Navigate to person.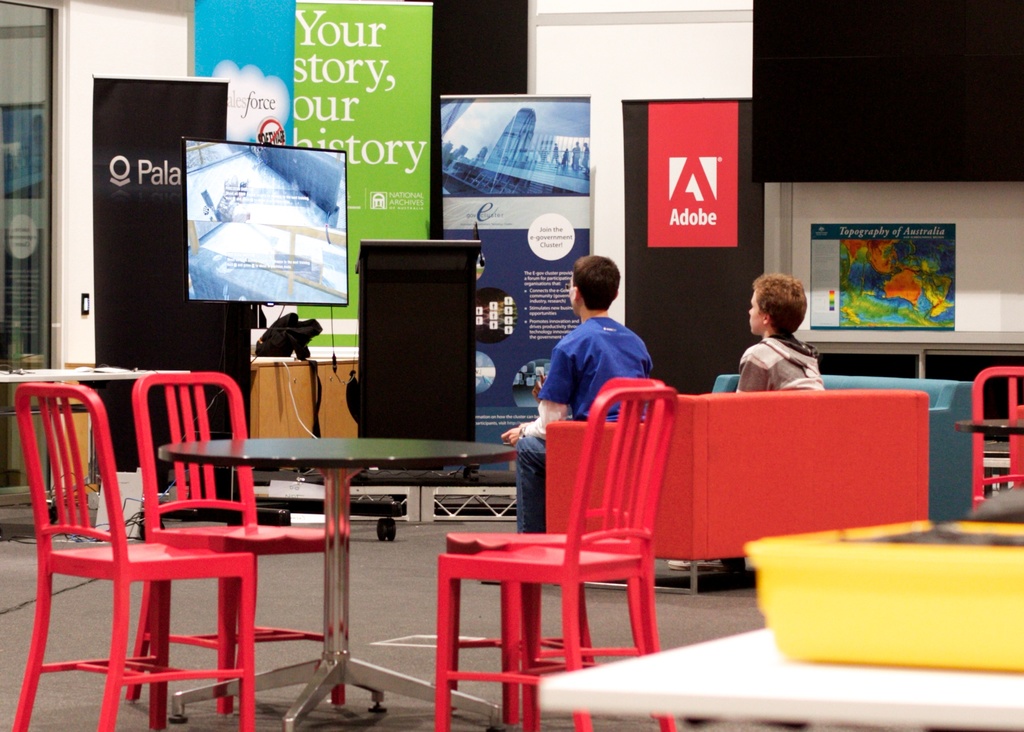
Navigation target: x1=661 y1=271 x2=824 y2=576.
